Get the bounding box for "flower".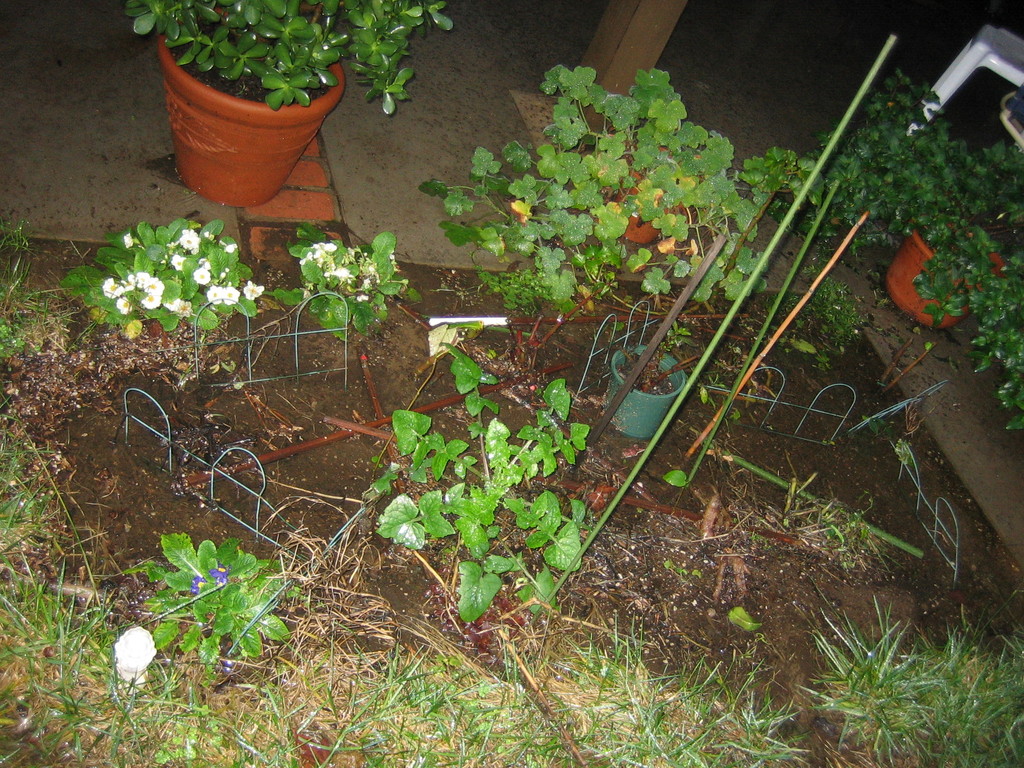
<region>169, 257, 193, 275</region>.
